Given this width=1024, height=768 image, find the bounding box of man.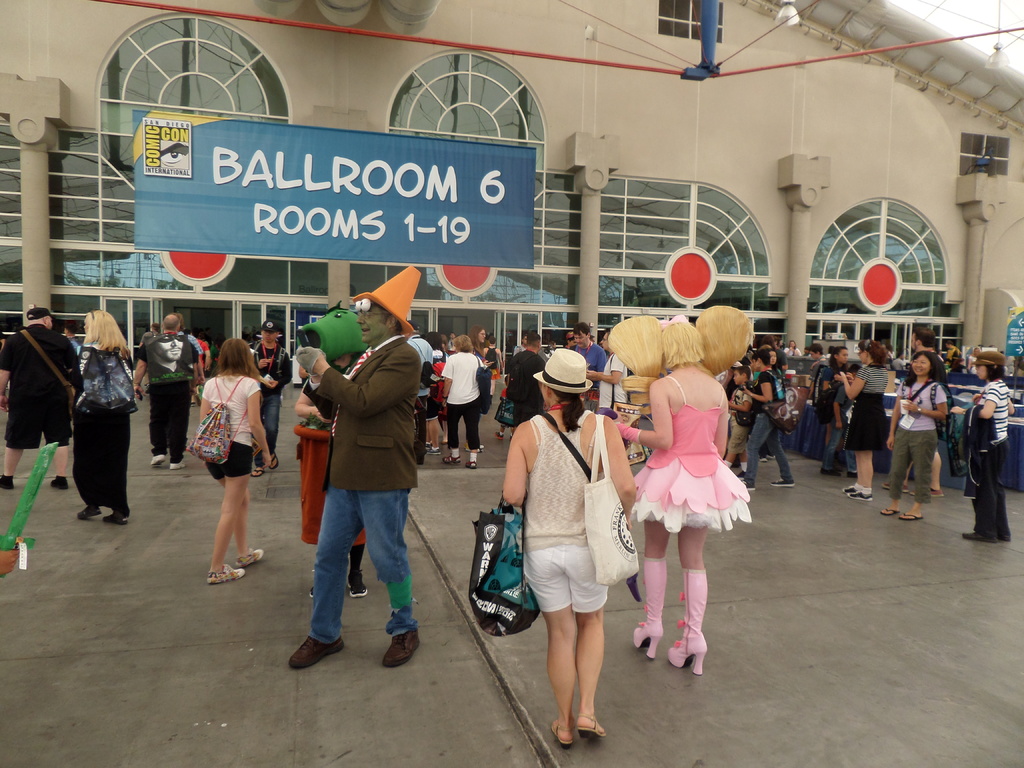
(940,336,969,372).
